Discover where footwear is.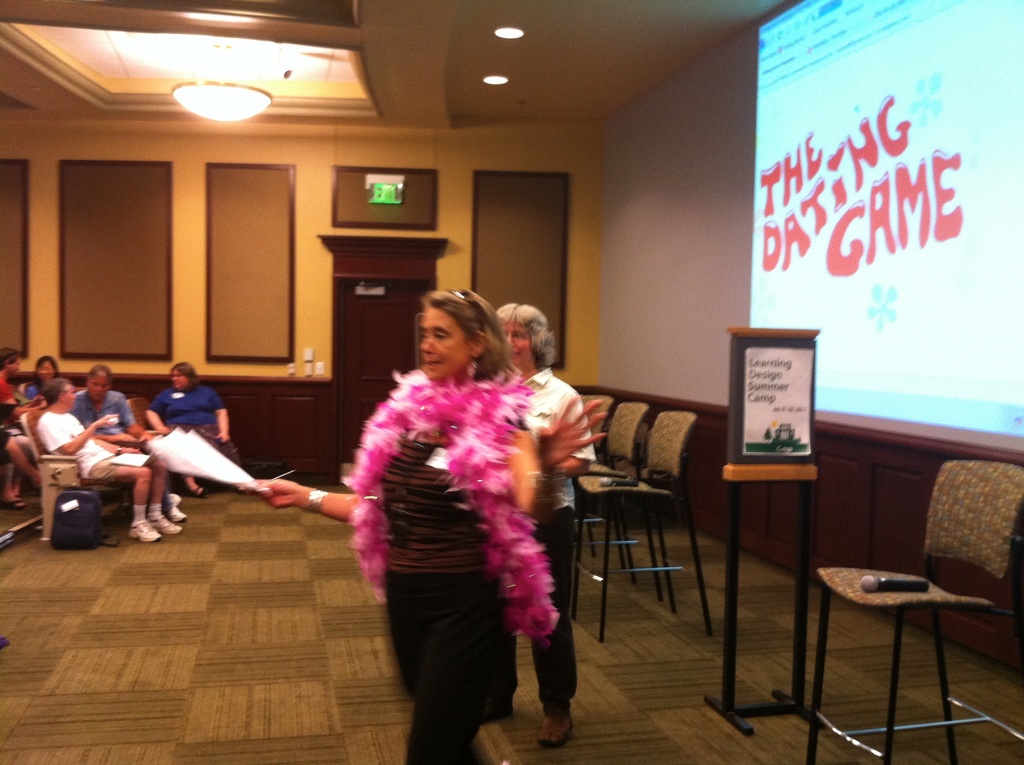
Discovered at 168/504/186/519.
